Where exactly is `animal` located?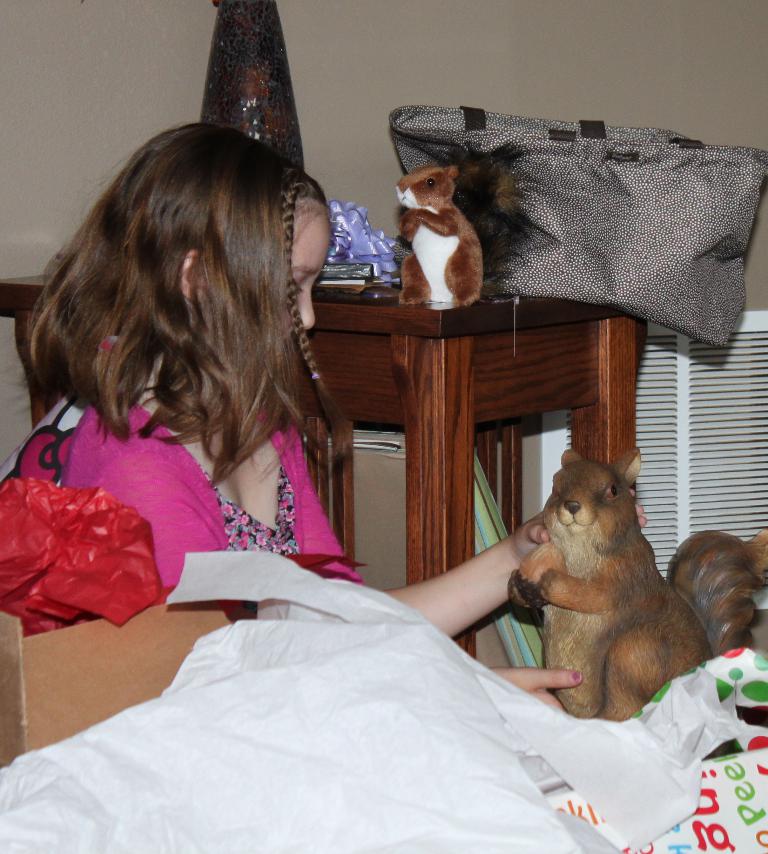
Its bounding box is 509, 447, 767, 724.
